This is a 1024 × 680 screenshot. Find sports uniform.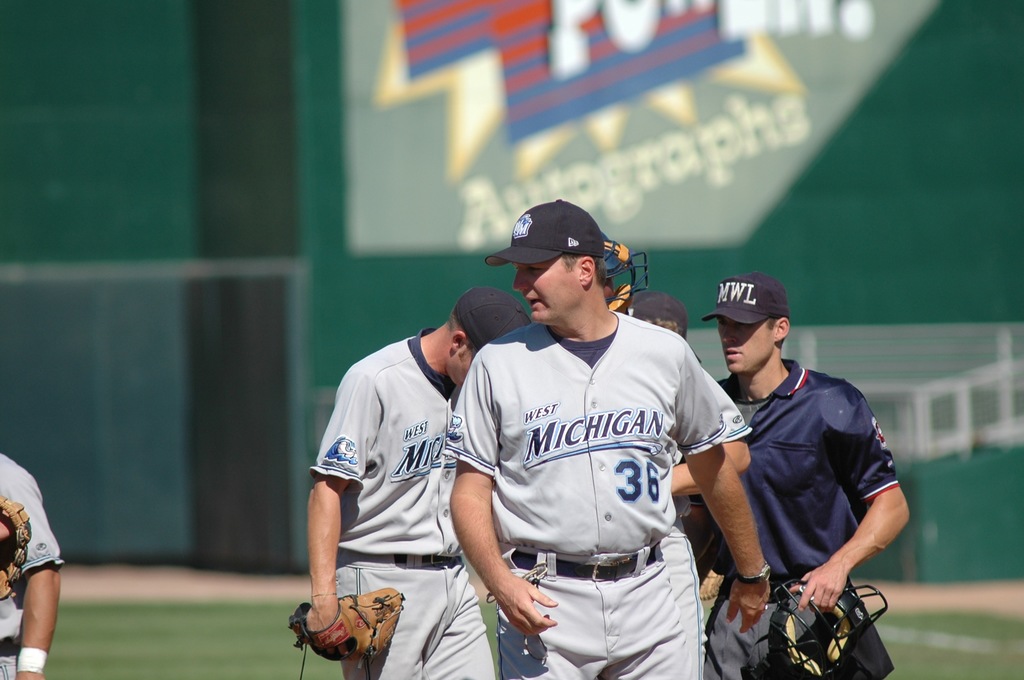
Bounding box: pyautogui.locateOnScreen(718, 347, 909, 679).
